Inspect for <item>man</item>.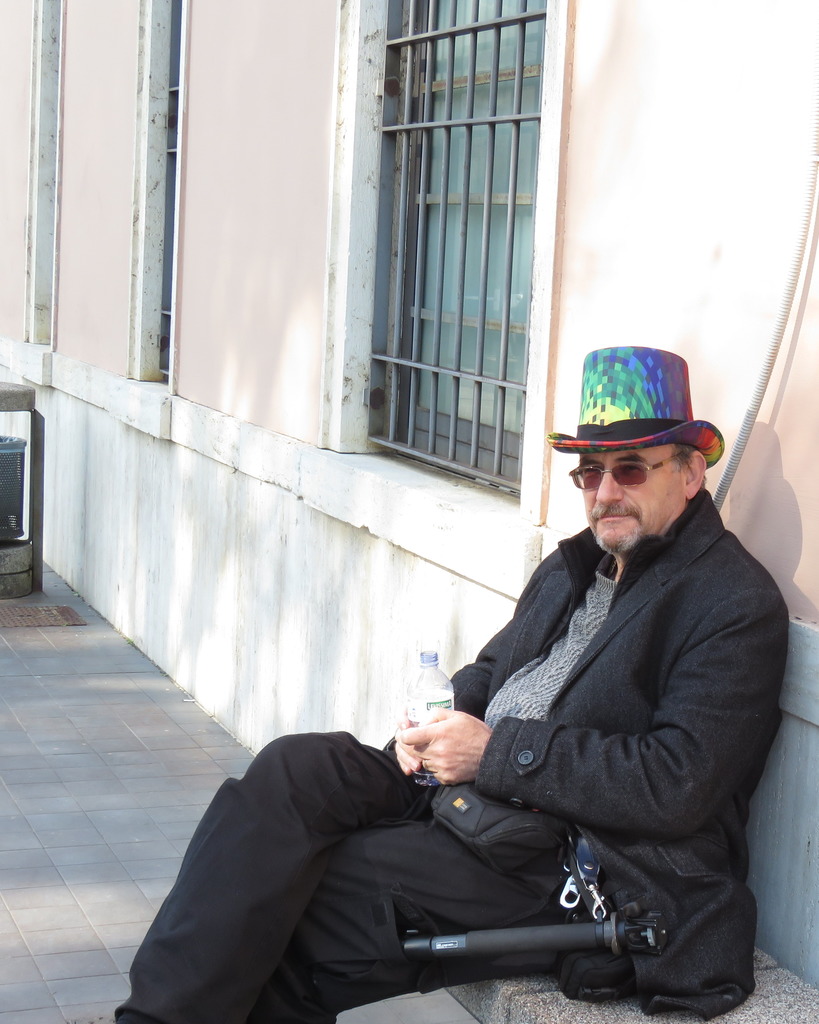
Inspection: detection(106, 345, 791, 1023).
